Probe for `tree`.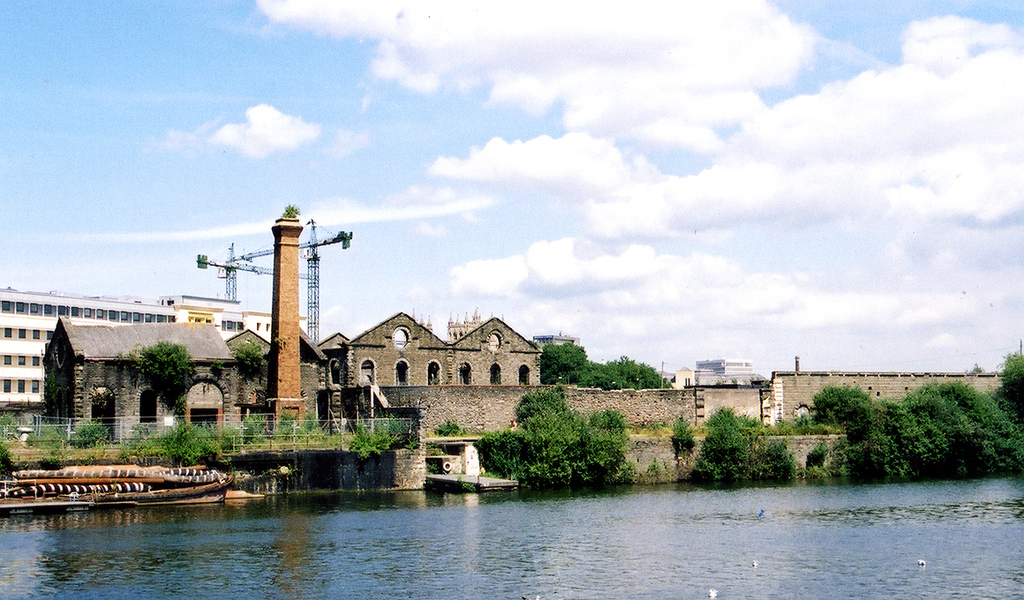
Probe result: (0,407,410,468).
